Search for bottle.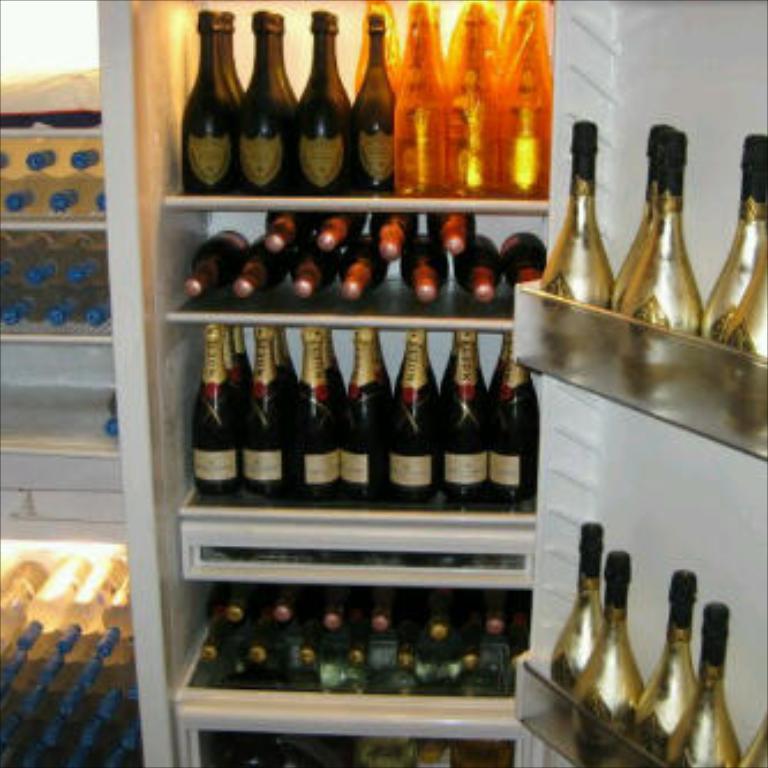
Found at (221,240,302,302).
